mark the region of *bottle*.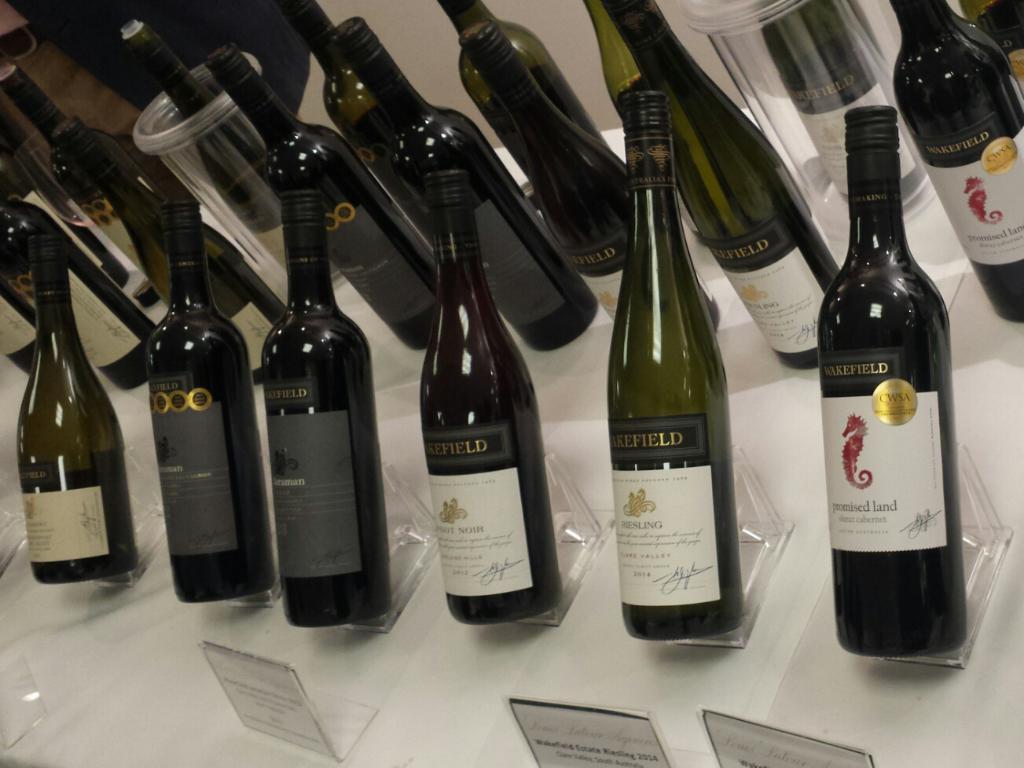
Region: region(753, 0, 929, 220).
